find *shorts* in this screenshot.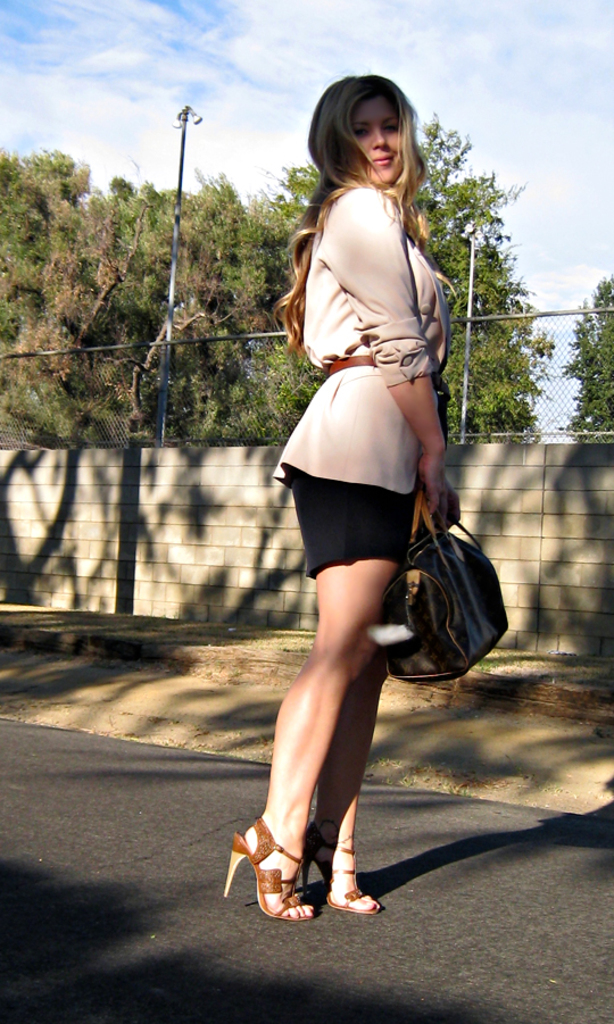
The bounding box for *shorts* is locate(282, 484, 443, 585).
